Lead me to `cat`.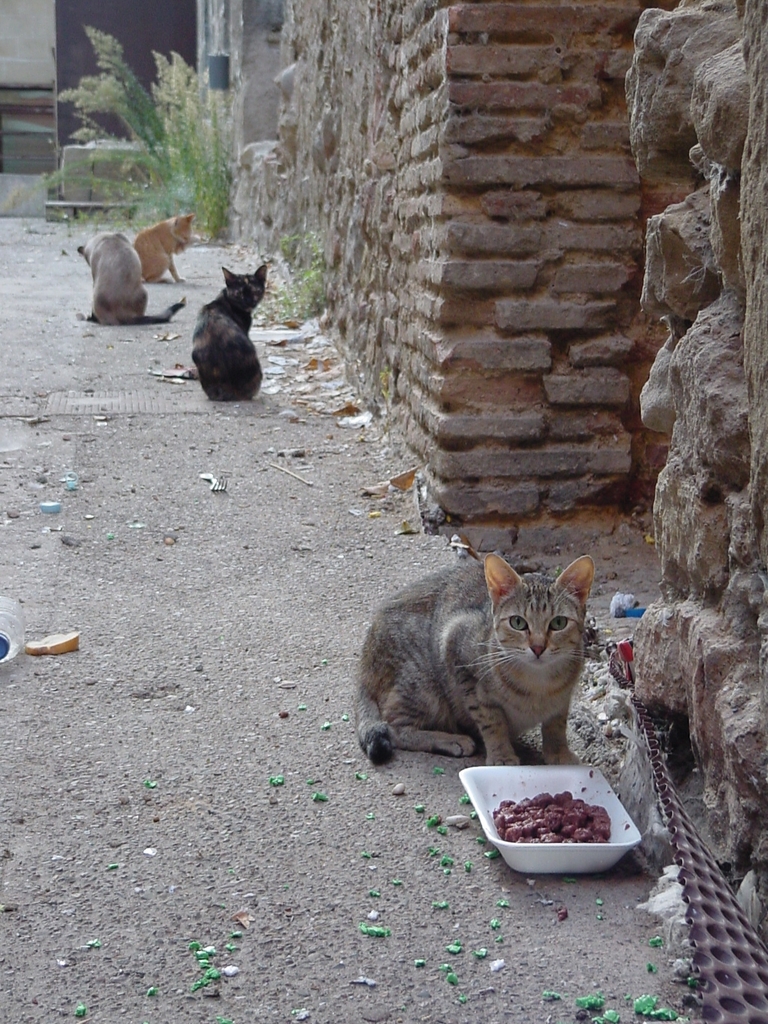
Lead to (left=69, top=228, right=186, bottom=326).
